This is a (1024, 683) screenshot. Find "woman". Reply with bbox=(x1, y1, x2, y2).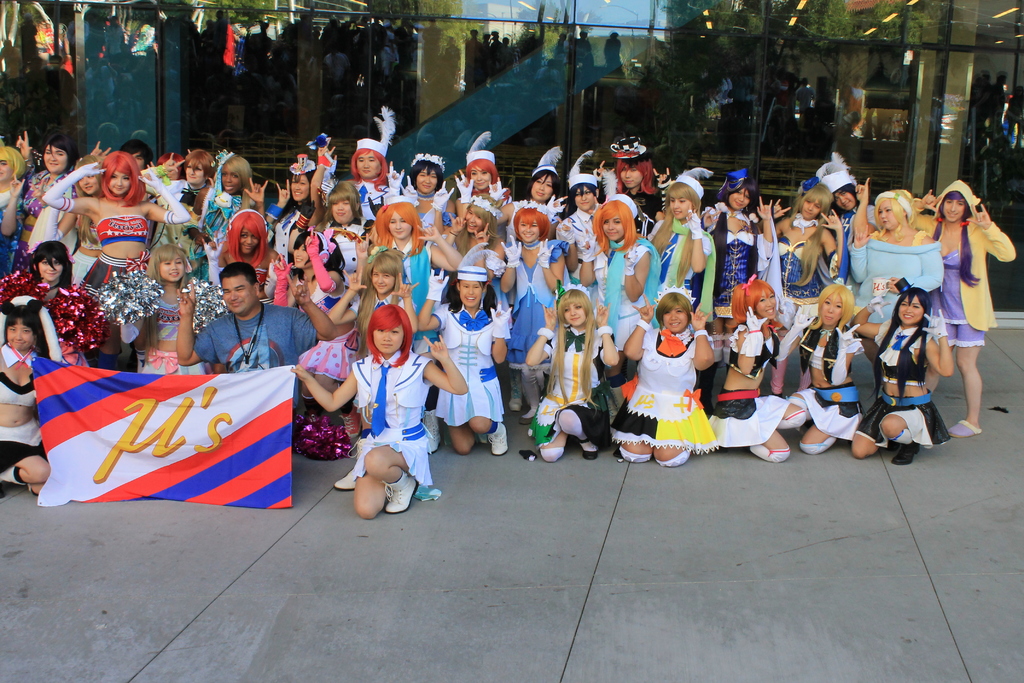
bbox=(13, 130, 77, 277).
